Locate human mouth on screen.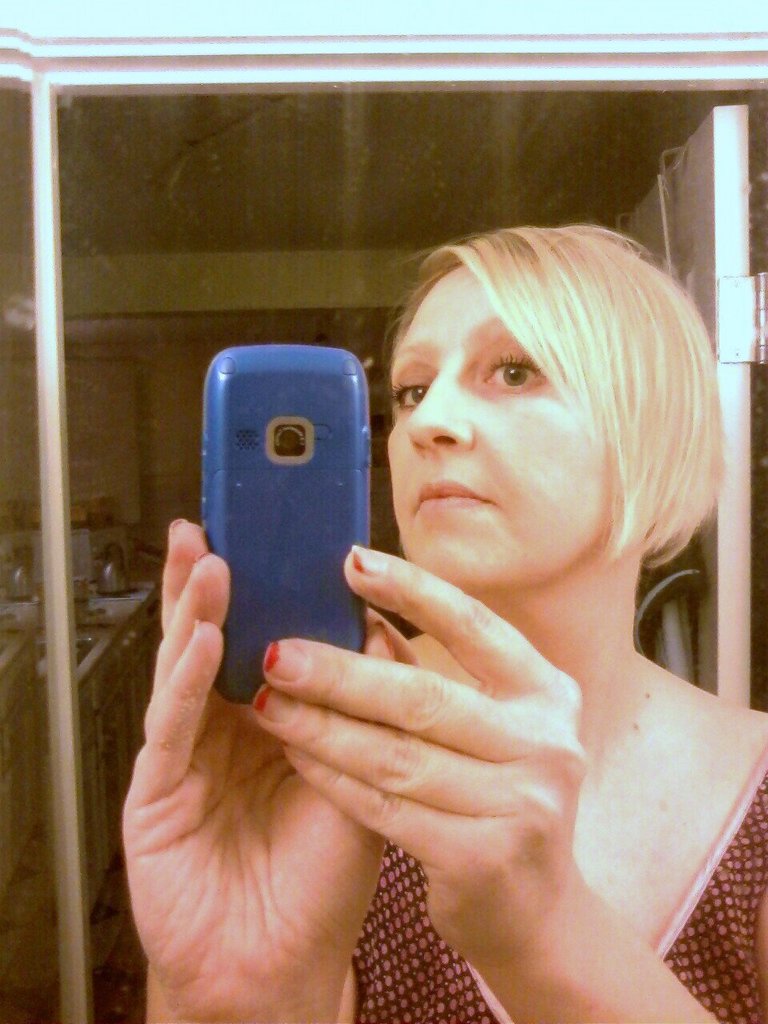
On screen at (x1=415, y1=464, x2=493, y2=515).
